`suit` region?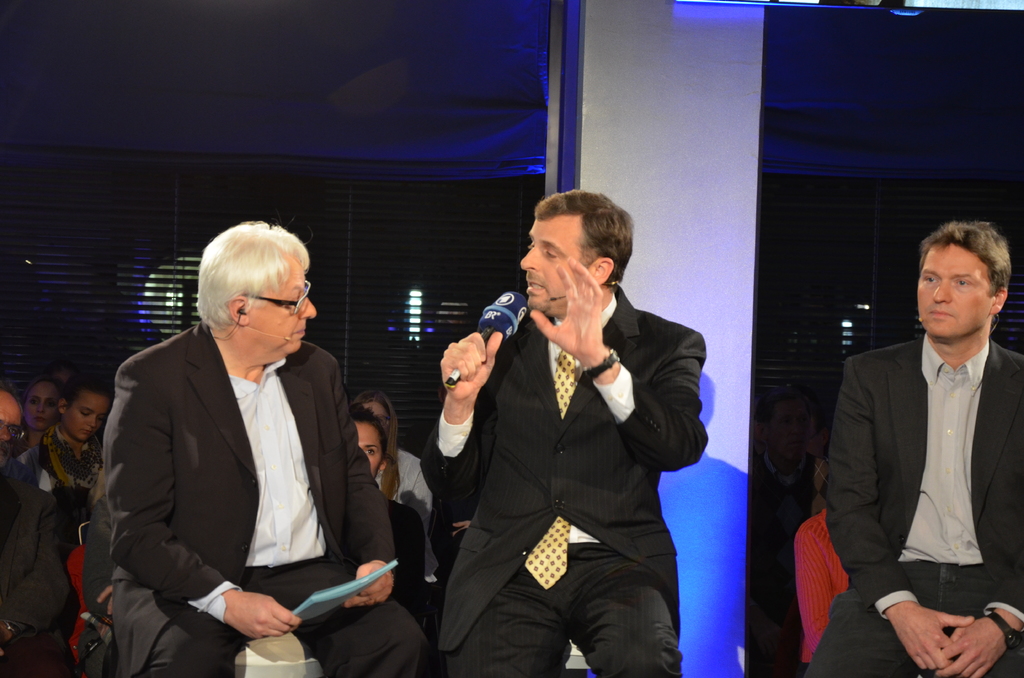
[79,496,115,677]
